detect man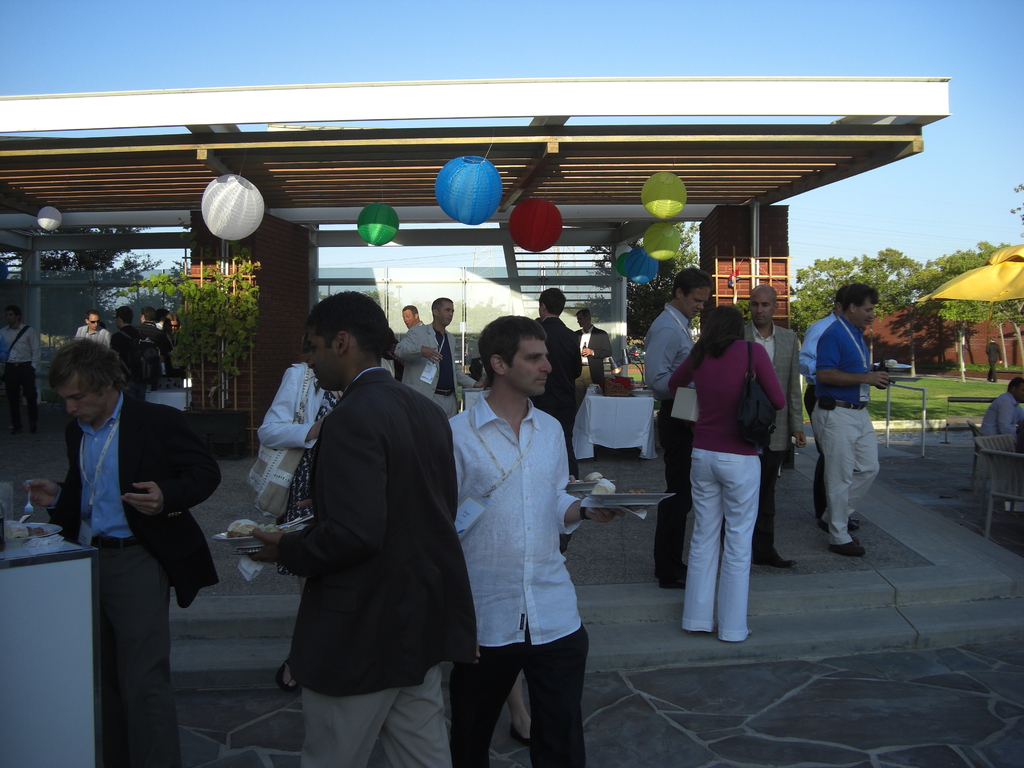
24 340 216 767
